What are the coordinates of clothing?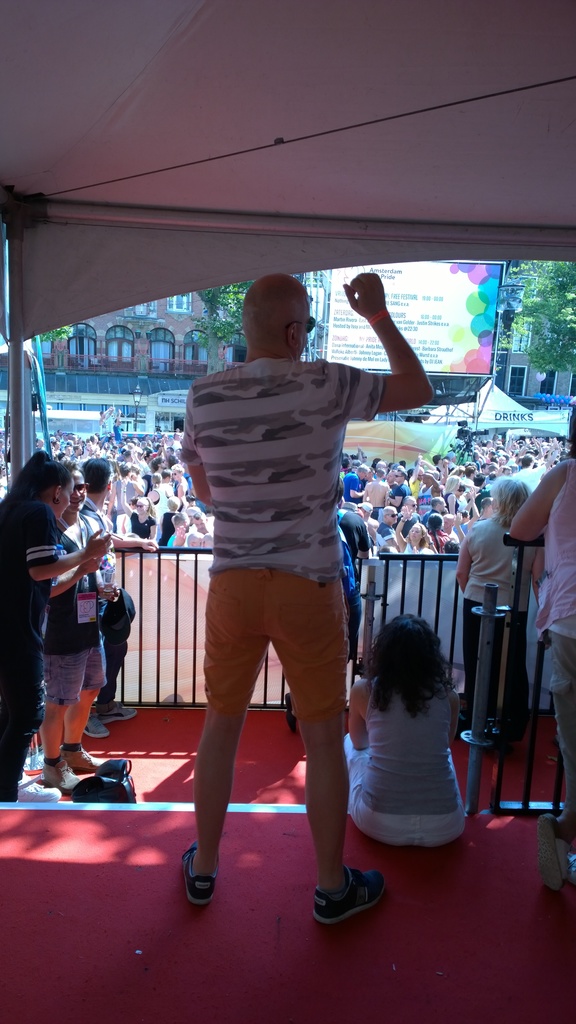
BBox(79, 498, 123, 692).
